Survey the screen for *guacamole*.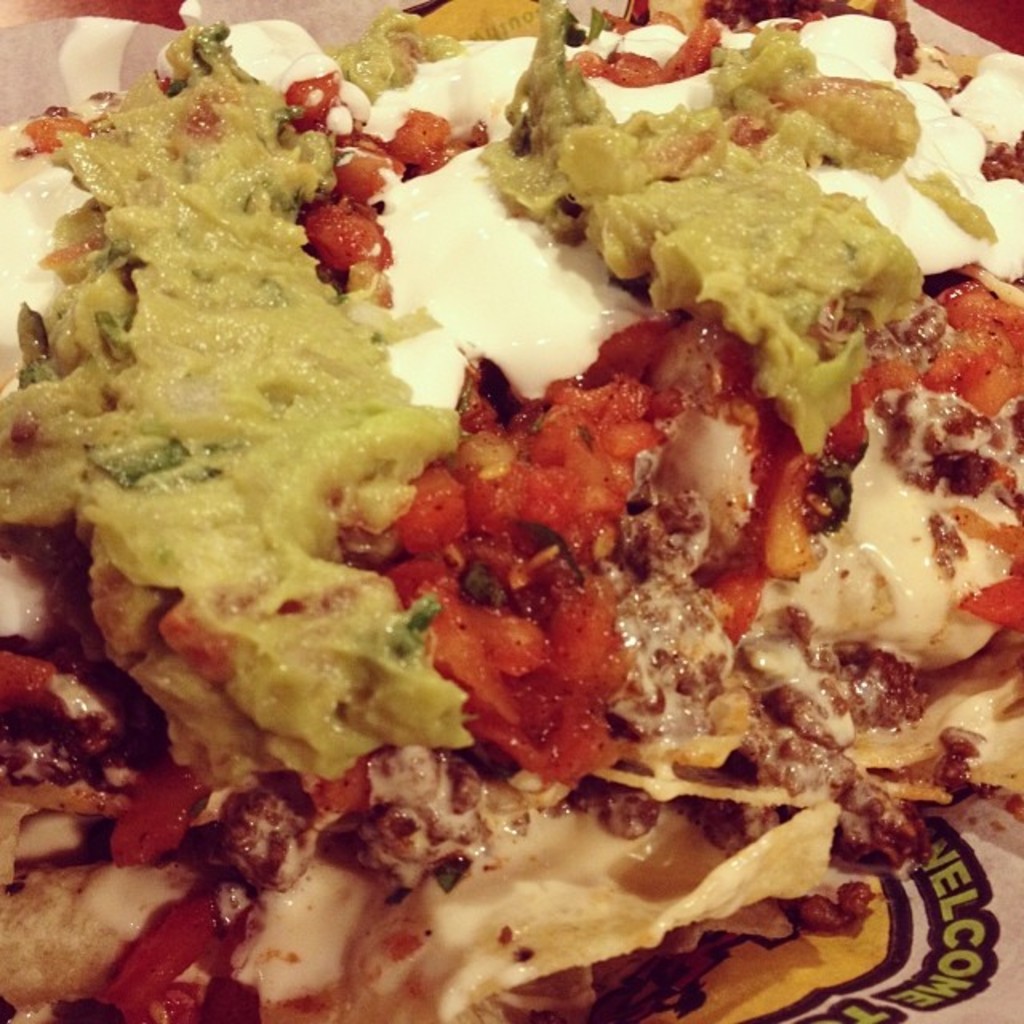
Survey found: 0, 18, 486, 778.
